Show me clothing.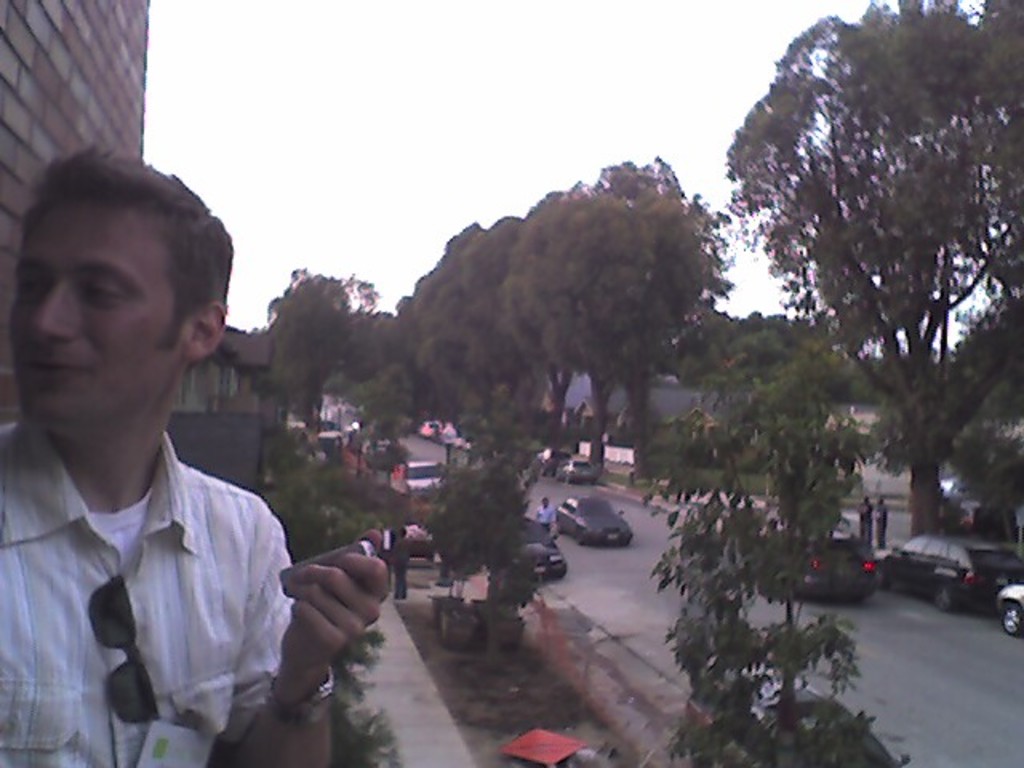
clothing is here: bbox=[0, 416, 298, 766].
